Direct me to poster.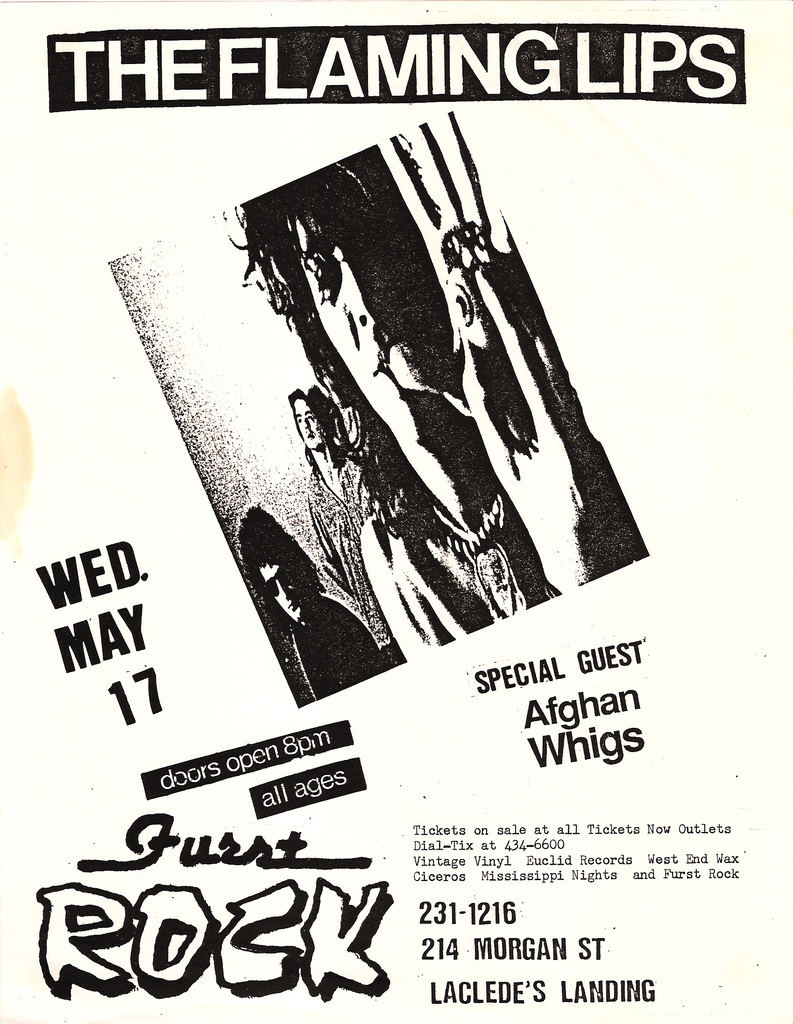
Direction: x1=54 y1=58 x2=714 y2=1001.
